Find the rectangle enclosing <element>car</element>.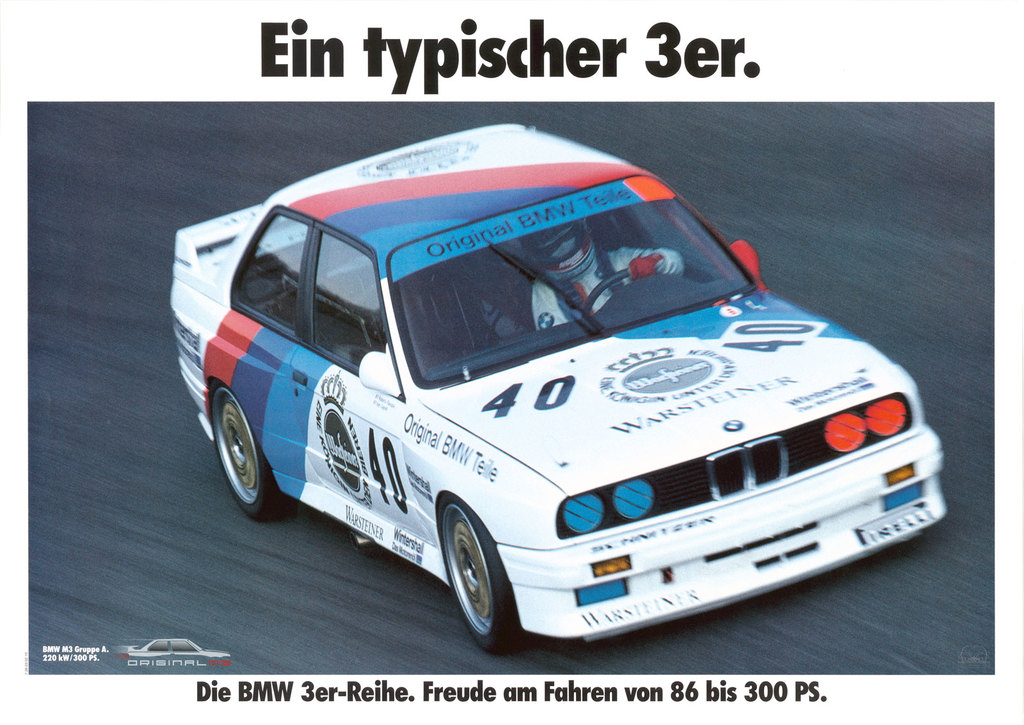
box(168, 123, 945, 656).
